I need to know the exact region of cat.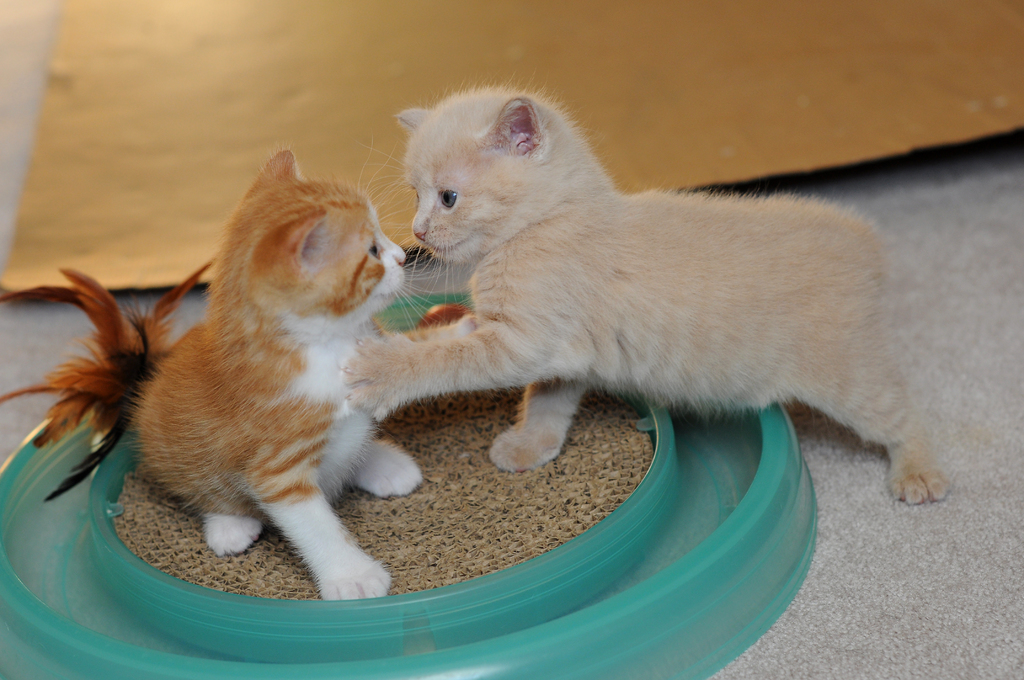
Region: detection(118, 145, 480, 606).
